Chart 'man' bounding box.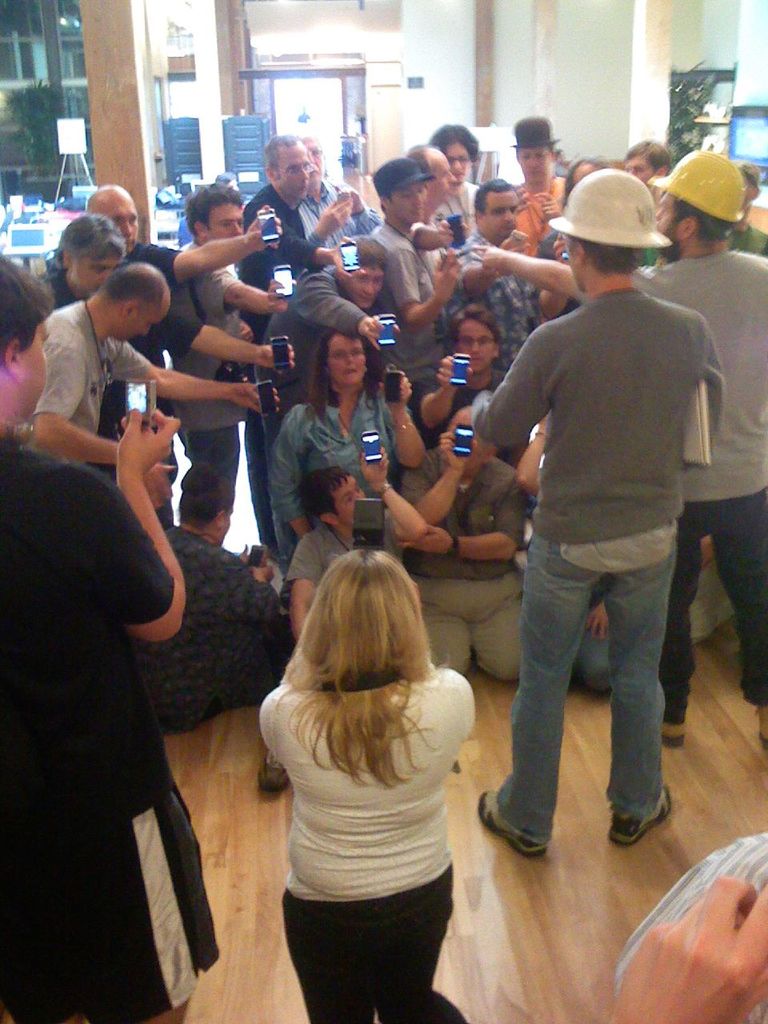
Charted: <bbox>85, 182, 280, 364</bbox>.
